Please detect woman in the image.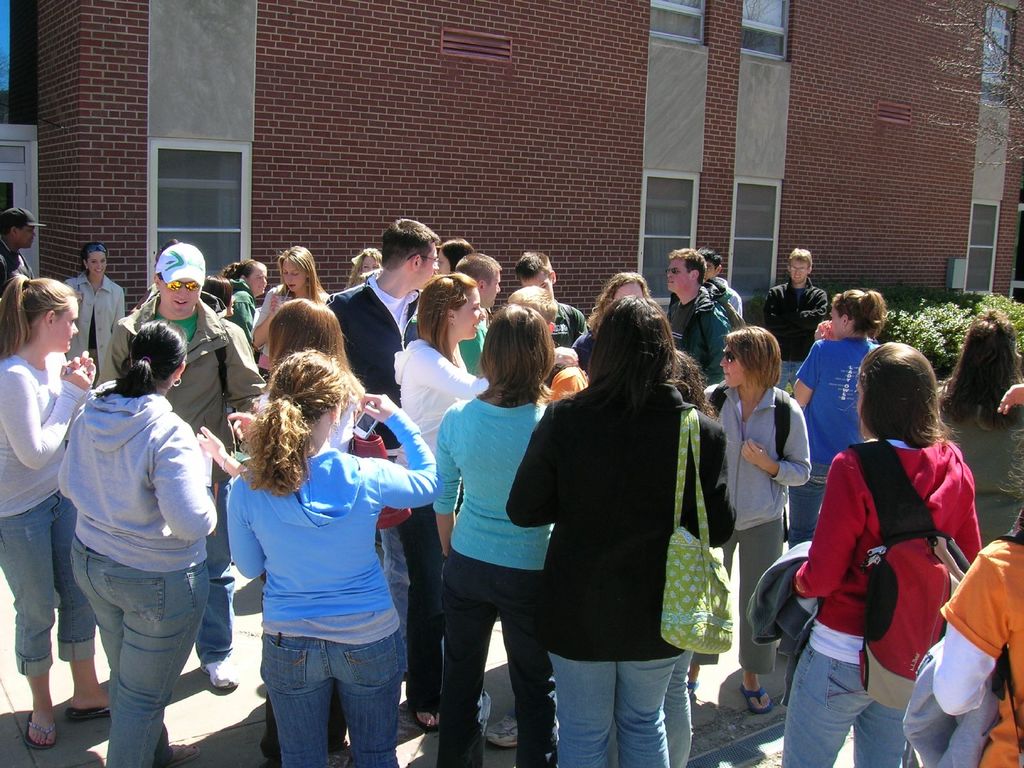
943,312,1023,547.
